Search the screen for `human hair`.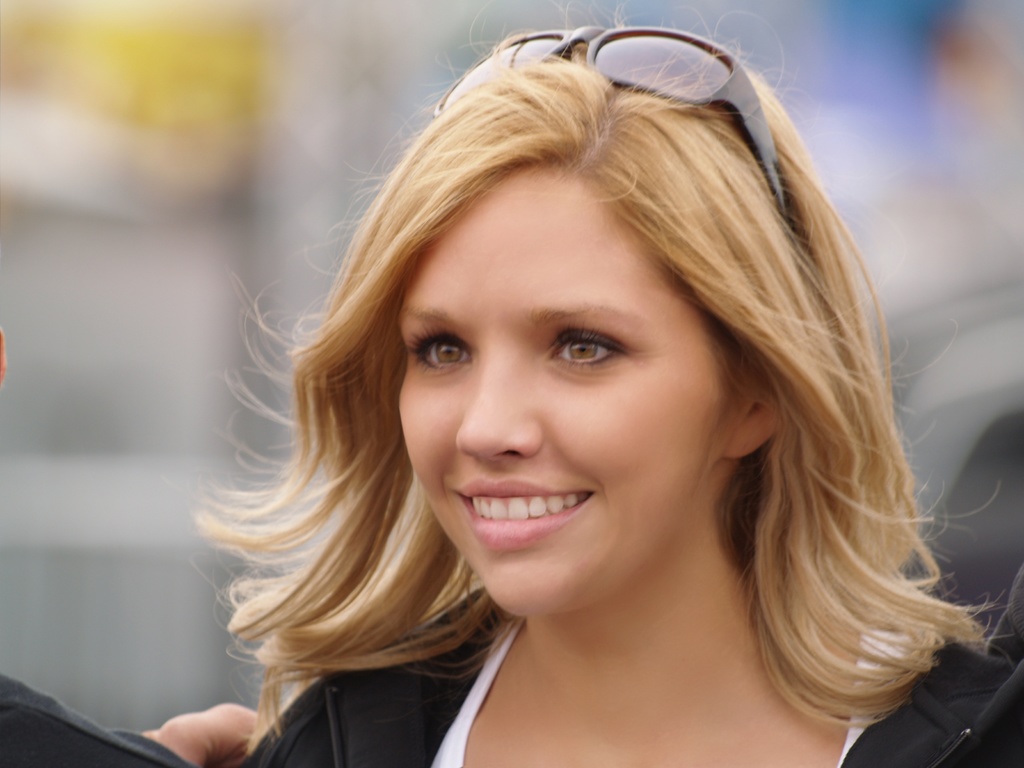
Found at Rect(212, 20, 931, 733).
